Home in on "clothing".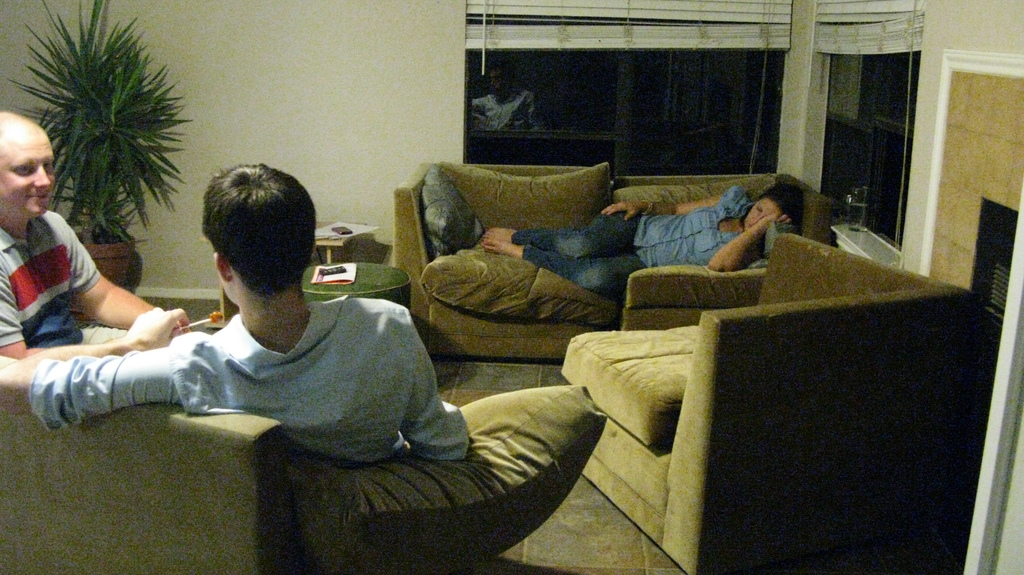
Homed in at box(0, 206, 123, 354).
